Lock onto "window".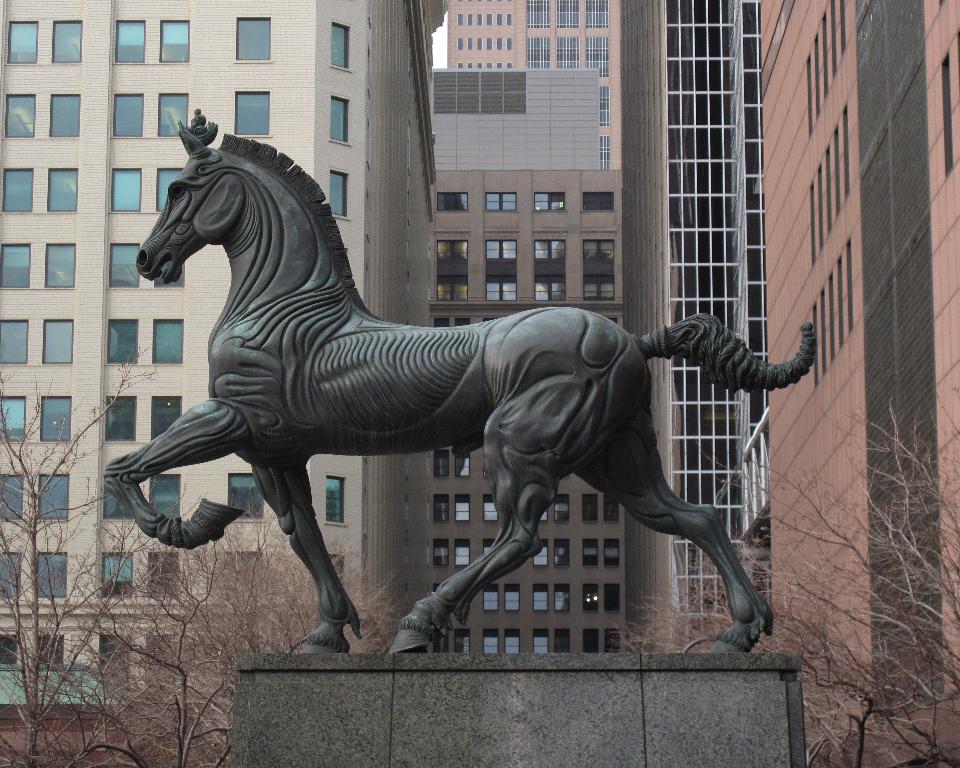
Locked: bbox=(604, 584, 619, 614).
